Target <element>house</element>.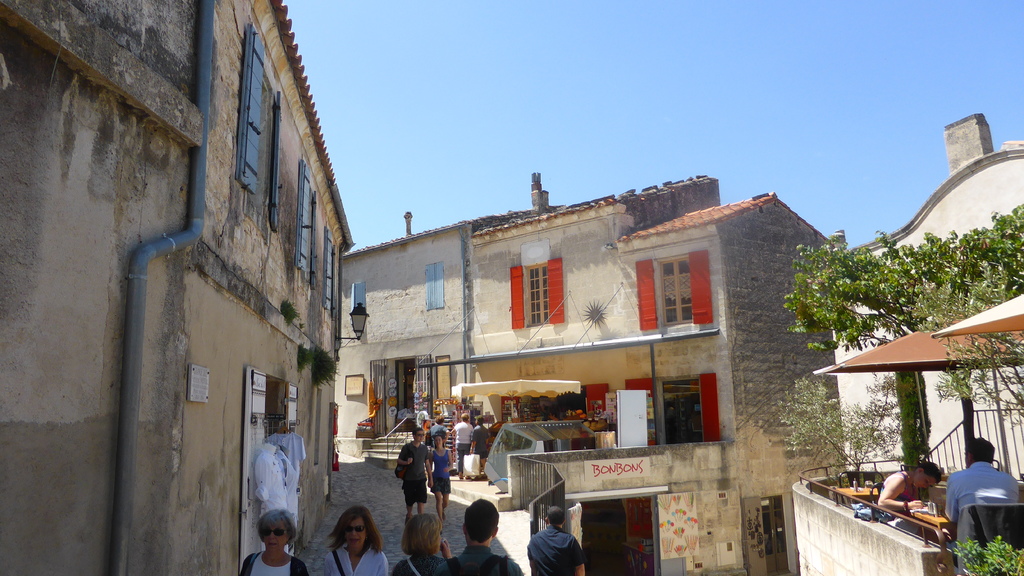
Target region: bbox=[792, 108, 1019, 575].
